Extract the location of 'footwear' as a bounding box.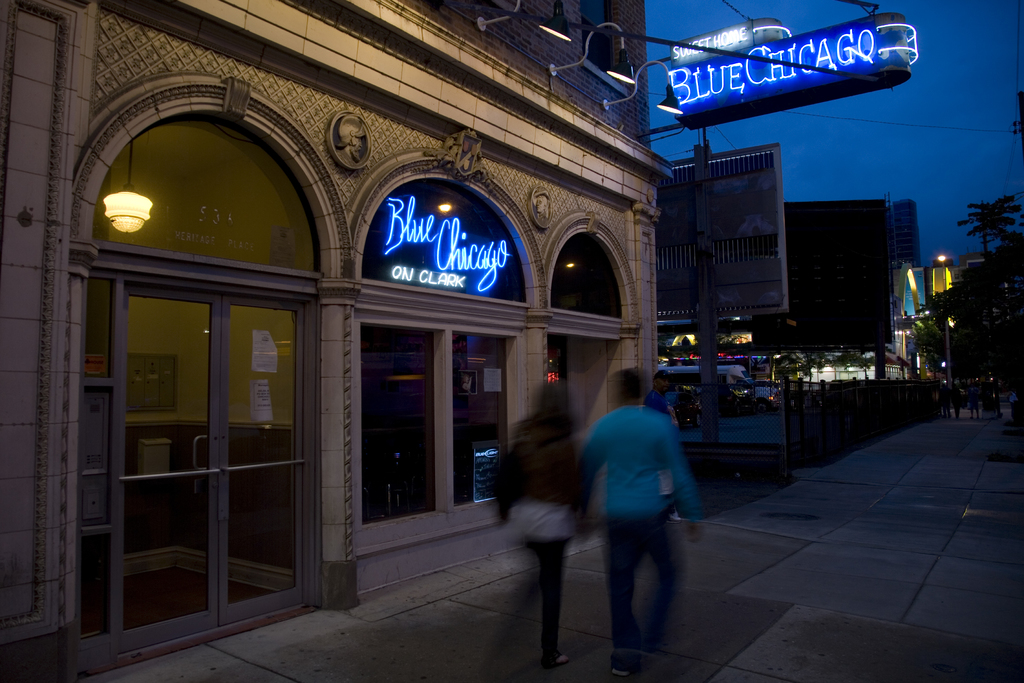
locate(607, 649, 629, 677).
